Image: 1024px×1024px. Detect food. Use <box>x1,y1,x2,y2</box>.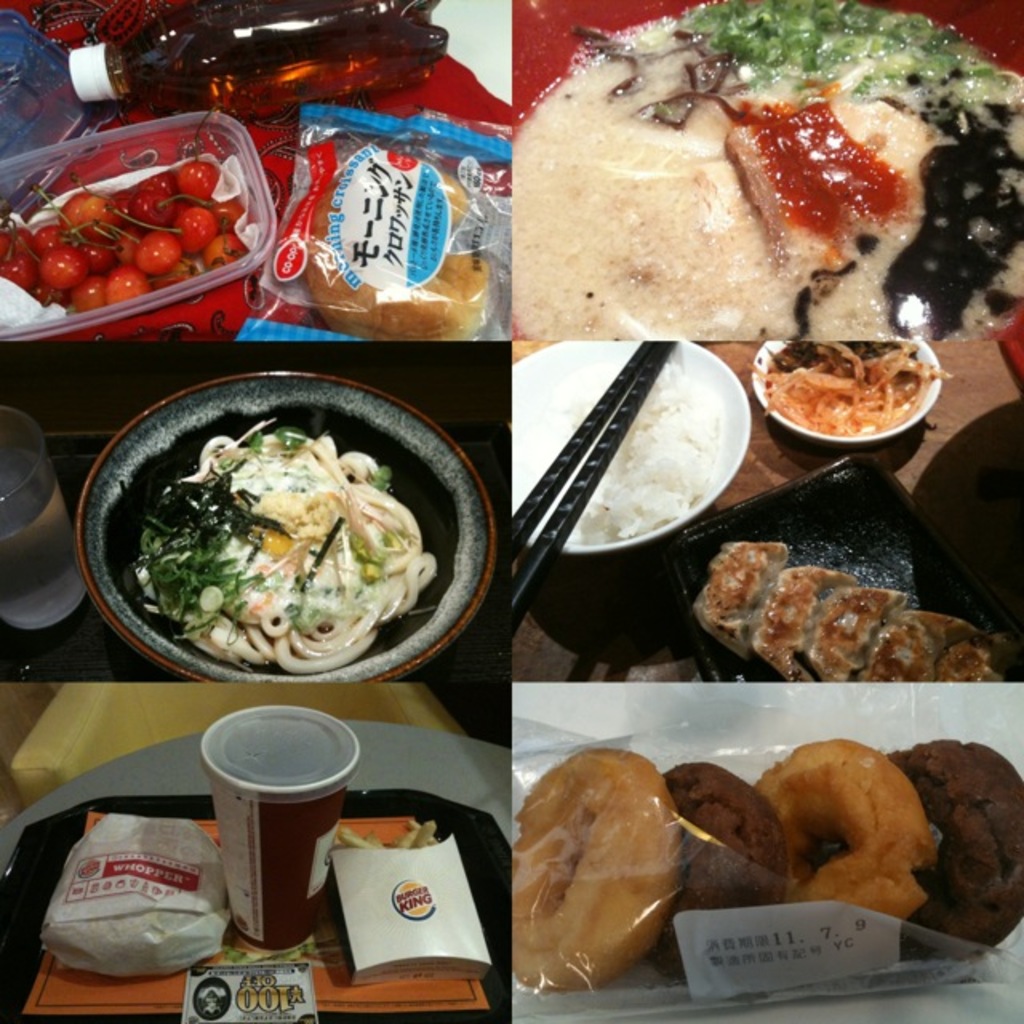
<box>512,744,678,992</box>.
